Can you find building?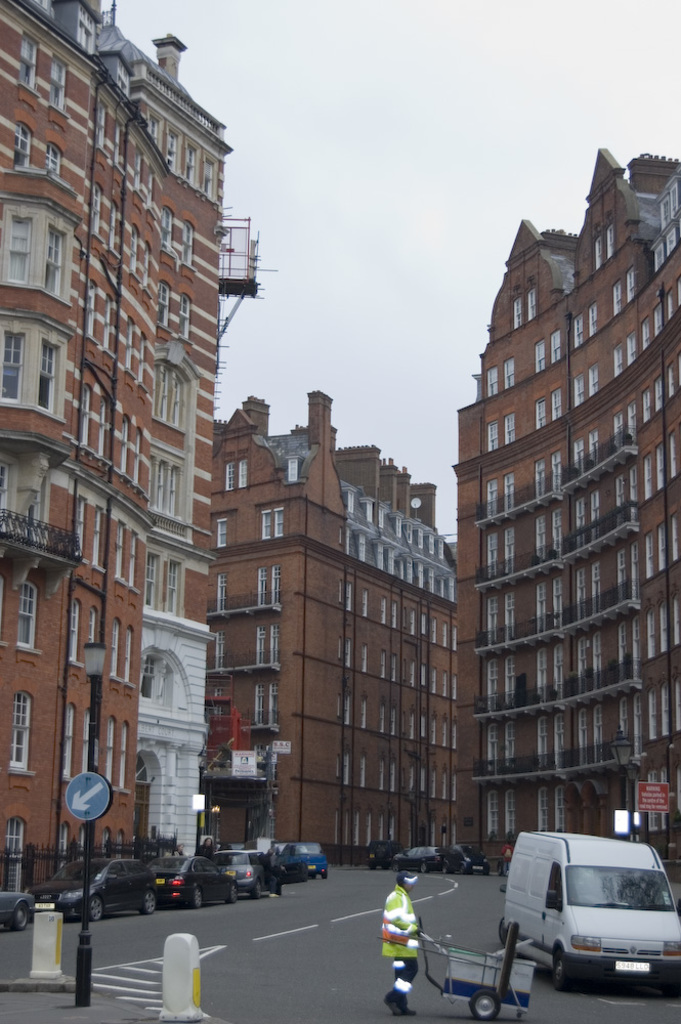
Yes, bounding box: pyautogui.locateOnScreen(0, 0, 253, 914).
